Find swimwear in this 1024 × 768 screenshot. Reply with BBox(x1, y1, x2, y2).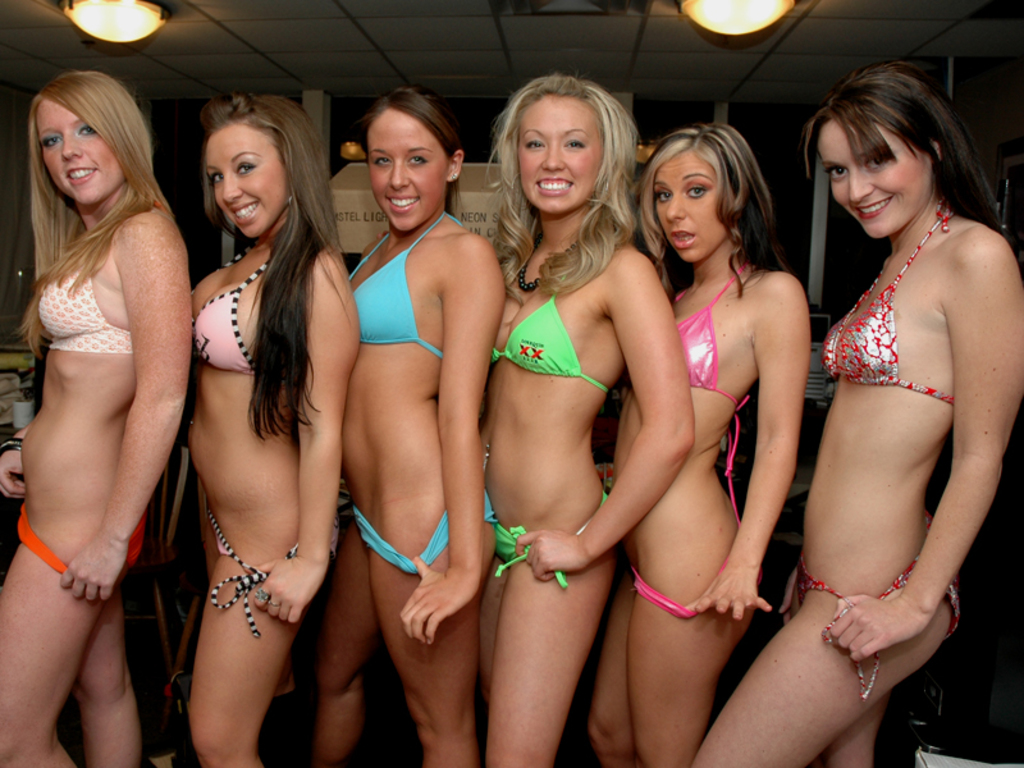
BBox(669, 261, 760, 531).
